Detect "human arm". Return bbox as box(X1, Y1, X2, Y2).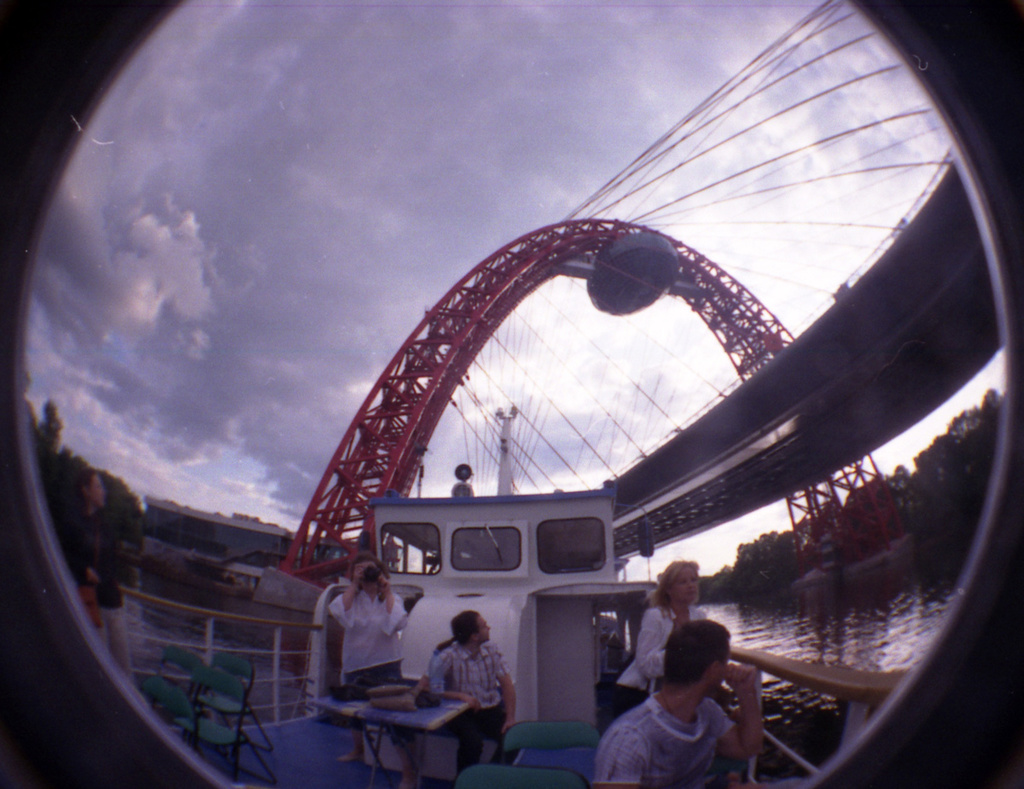
box(323, 559, 373, 629).
